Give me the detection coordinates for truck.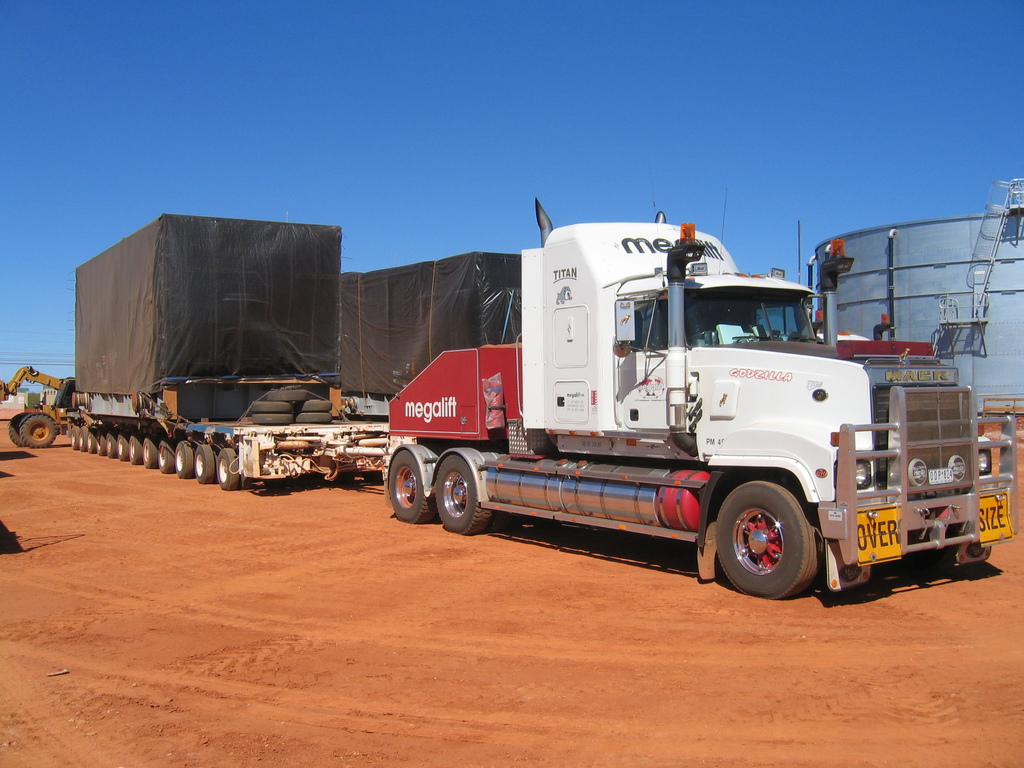
left=365, top=208, right=968, bottom=599.
